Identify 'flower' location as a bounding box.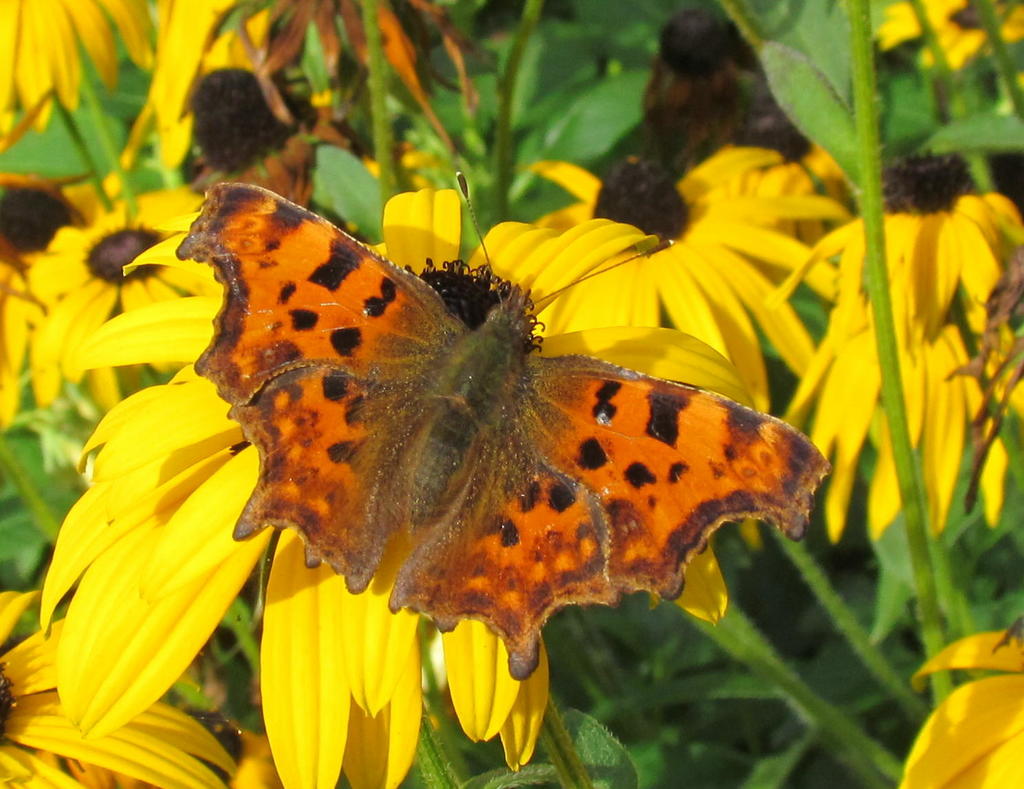
x1=894 y1=623 x2=1023 y2=788.
